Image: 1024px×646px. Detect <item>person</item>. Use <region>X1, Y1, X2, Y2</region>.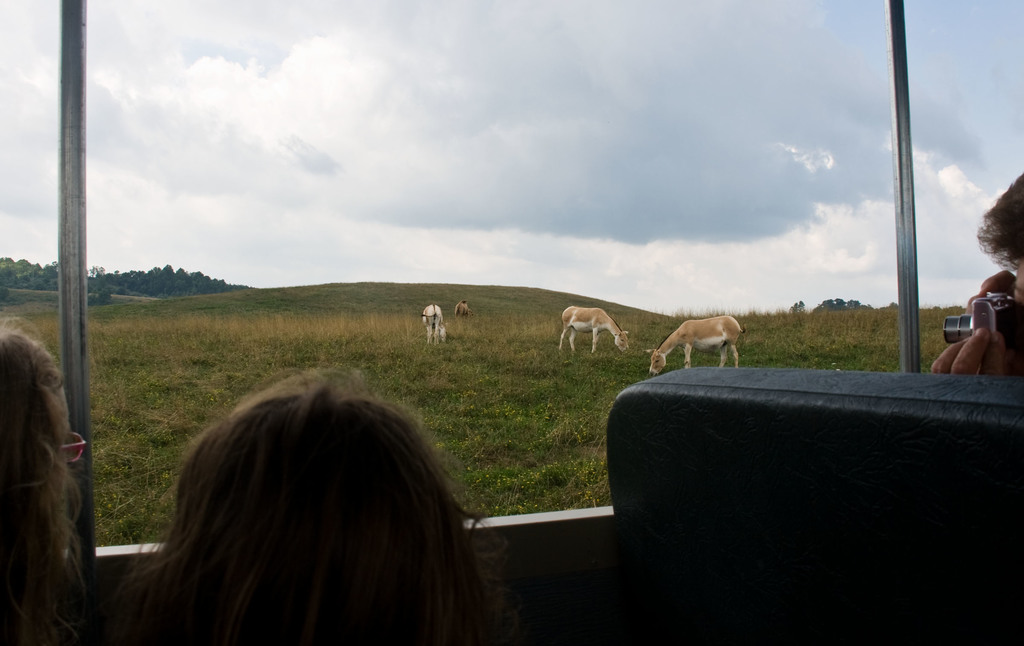
<region>0, 315, 81, 645</region>.
